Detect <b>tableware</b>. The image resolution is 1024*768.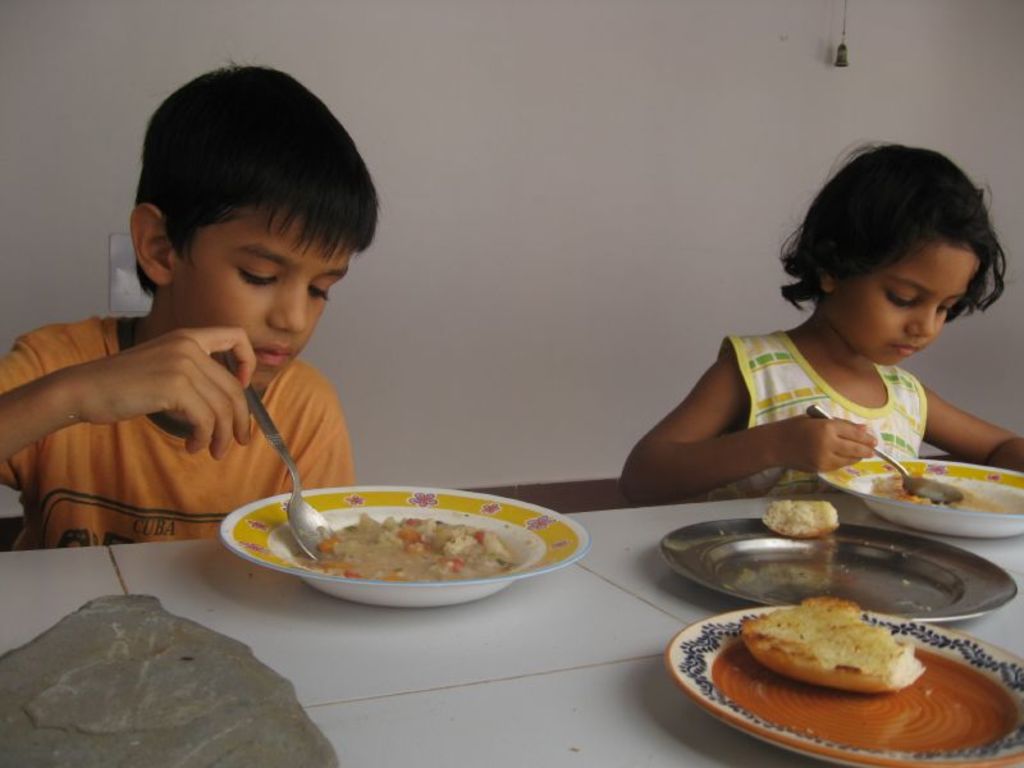
bbox=(205, 490, 579, 609).
